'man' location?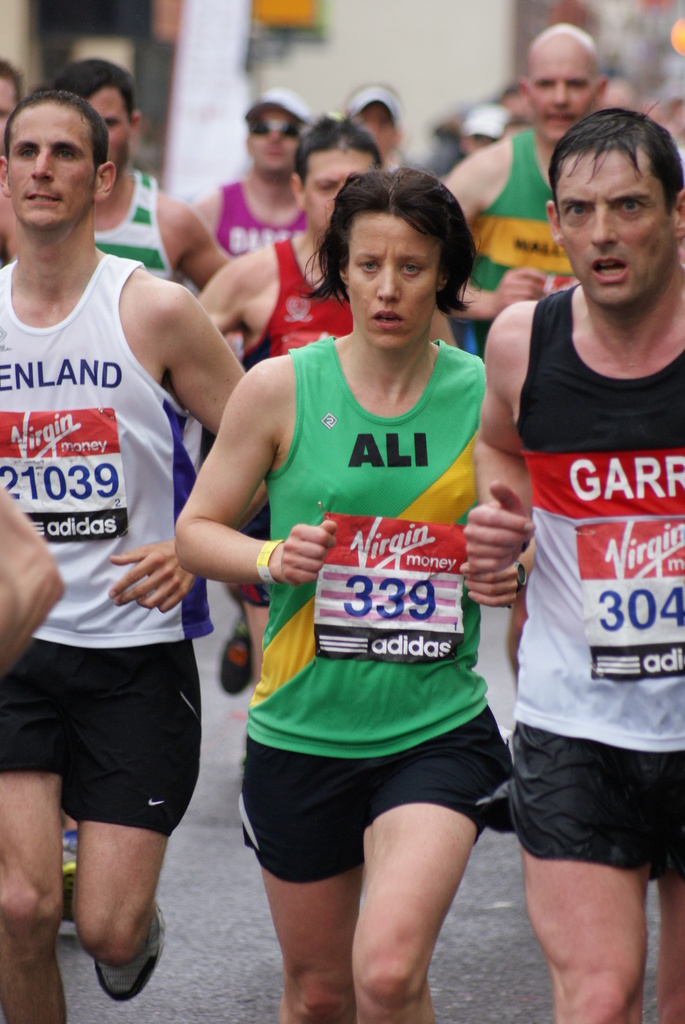
box(481, 84, 684, 1023)
